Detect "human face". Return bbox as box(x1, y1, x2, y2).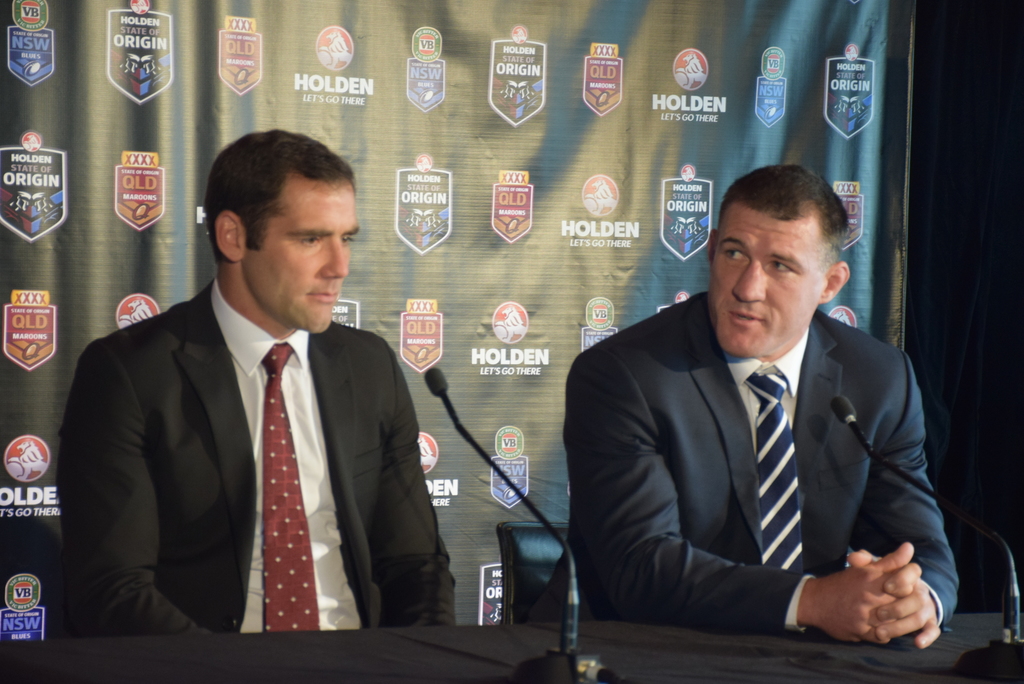
box(235, 173, 362, 347).
